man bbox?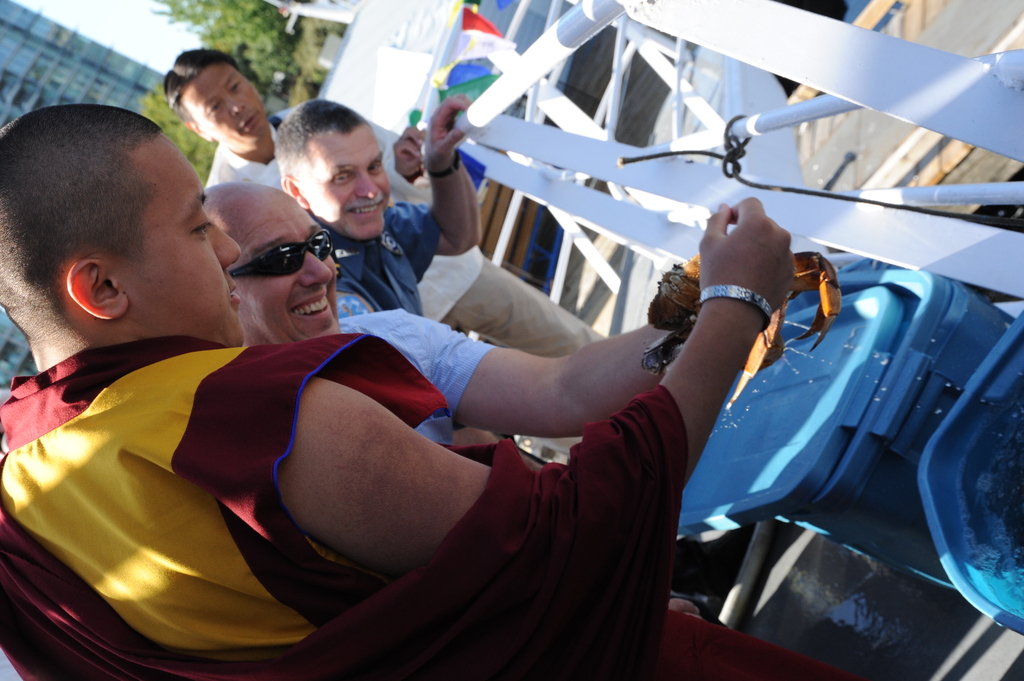
left=372, top=95, right=962, bottom=680
